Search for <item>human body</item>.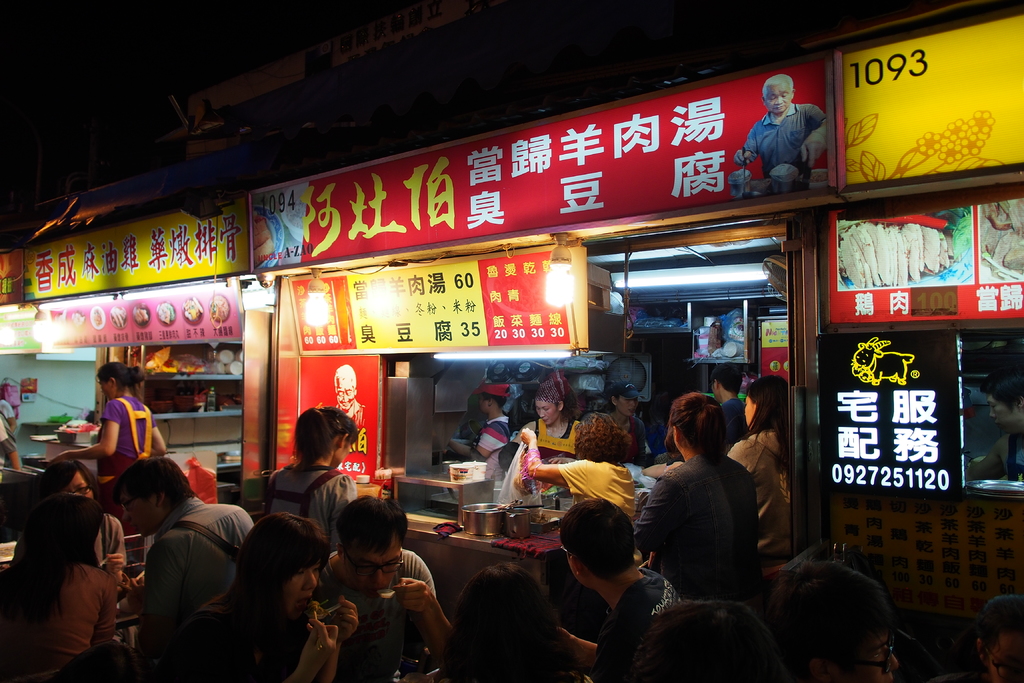
Found at 600,392,636,424.
